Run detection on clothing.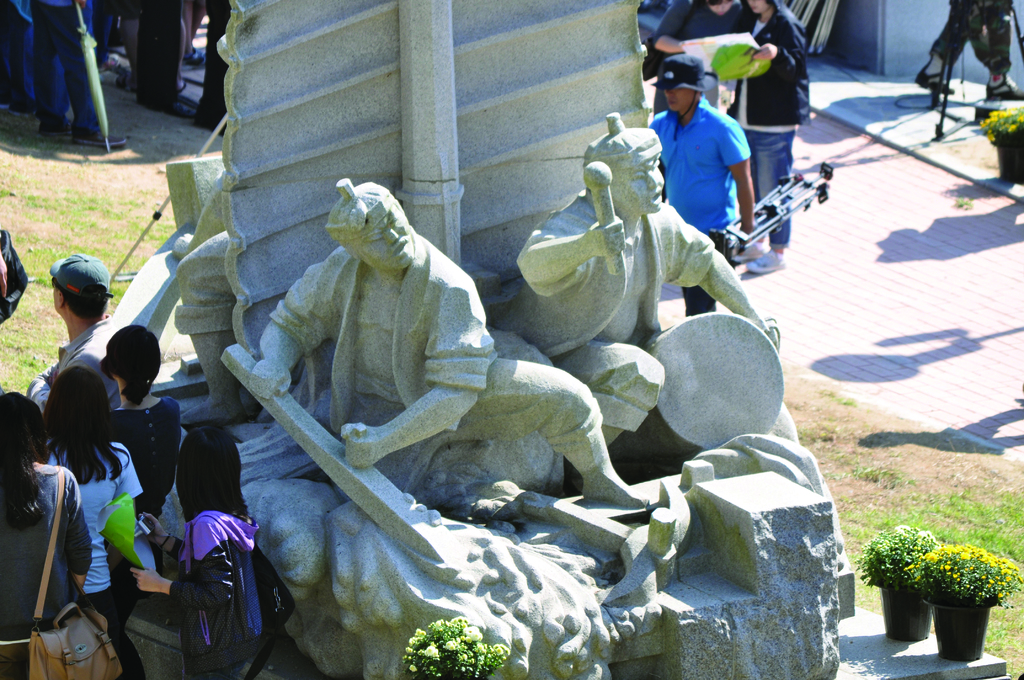
Result: <region>110, 396, 179, 525</region>.
